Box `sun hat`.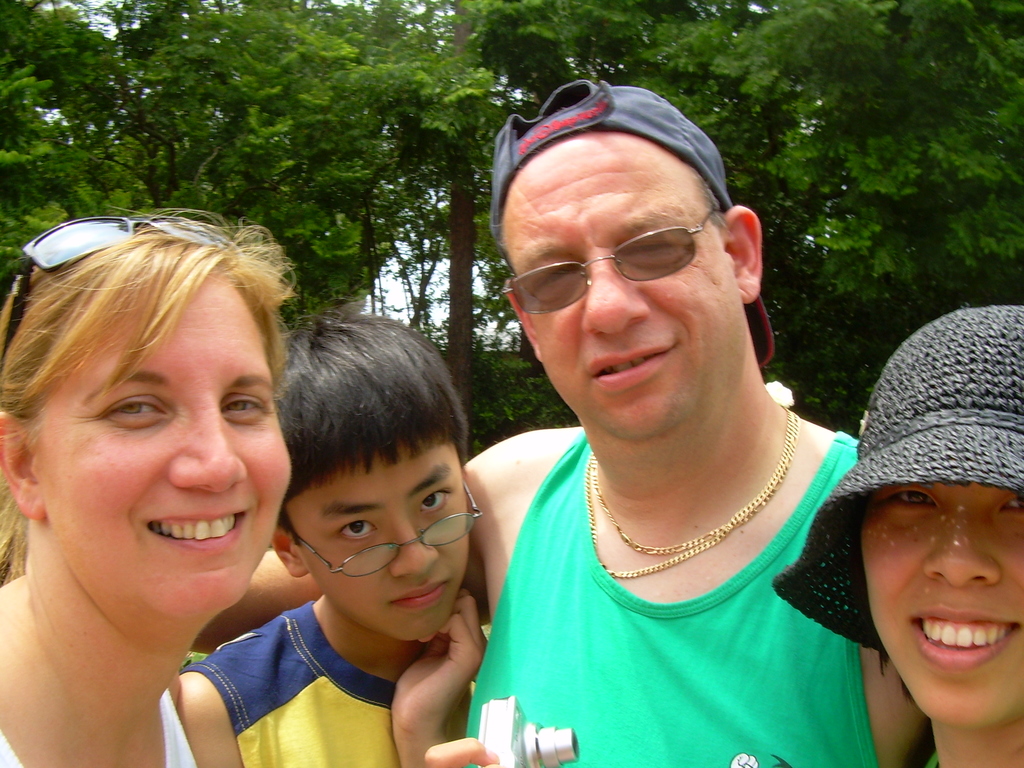
480,82,773,367.
